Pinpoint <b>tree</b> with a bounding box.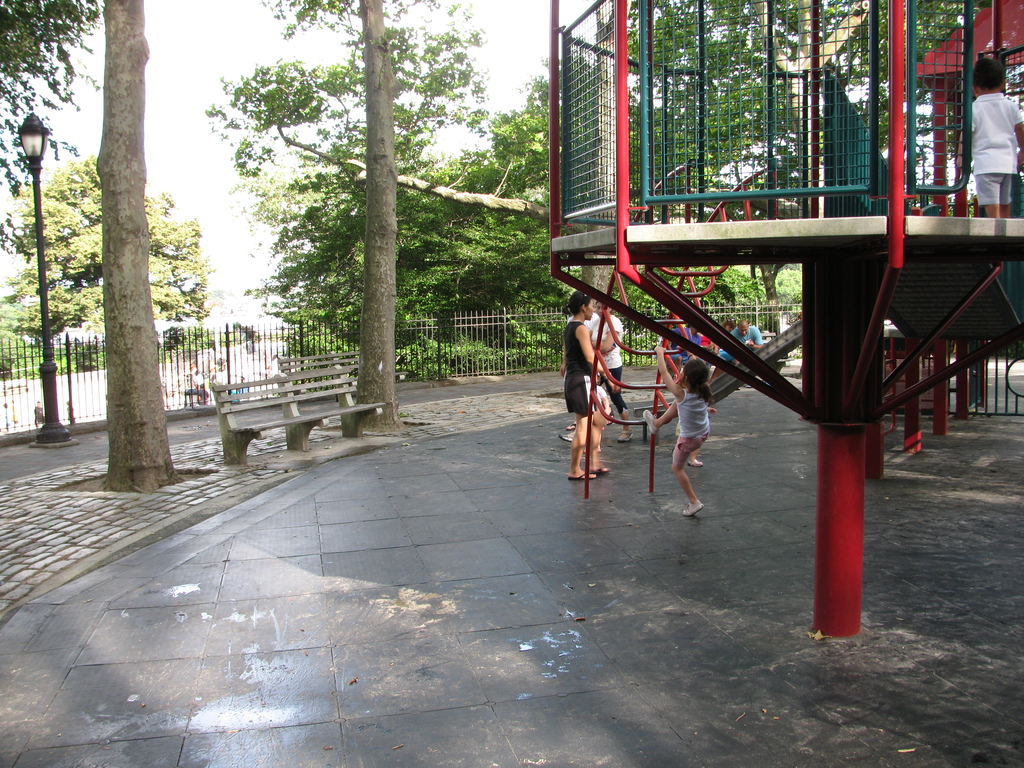
{"left": 199, "top": 0, "right": 495, "bottom": 436}.
